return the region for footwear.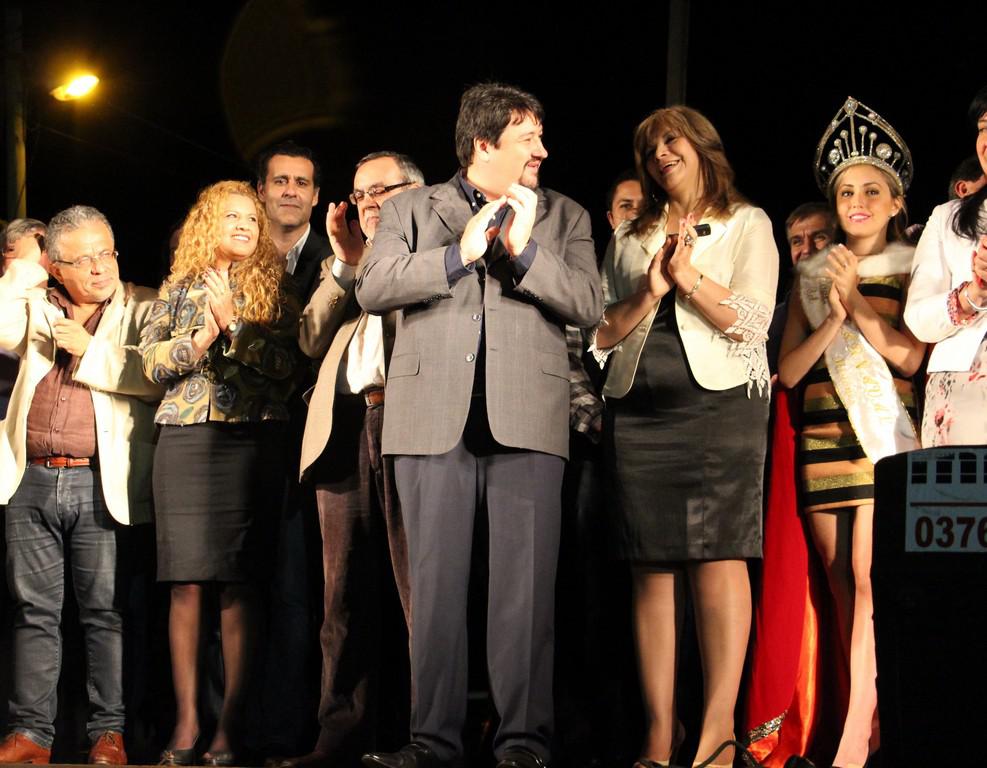
left=0, top=727, right=52, bottom=767.
